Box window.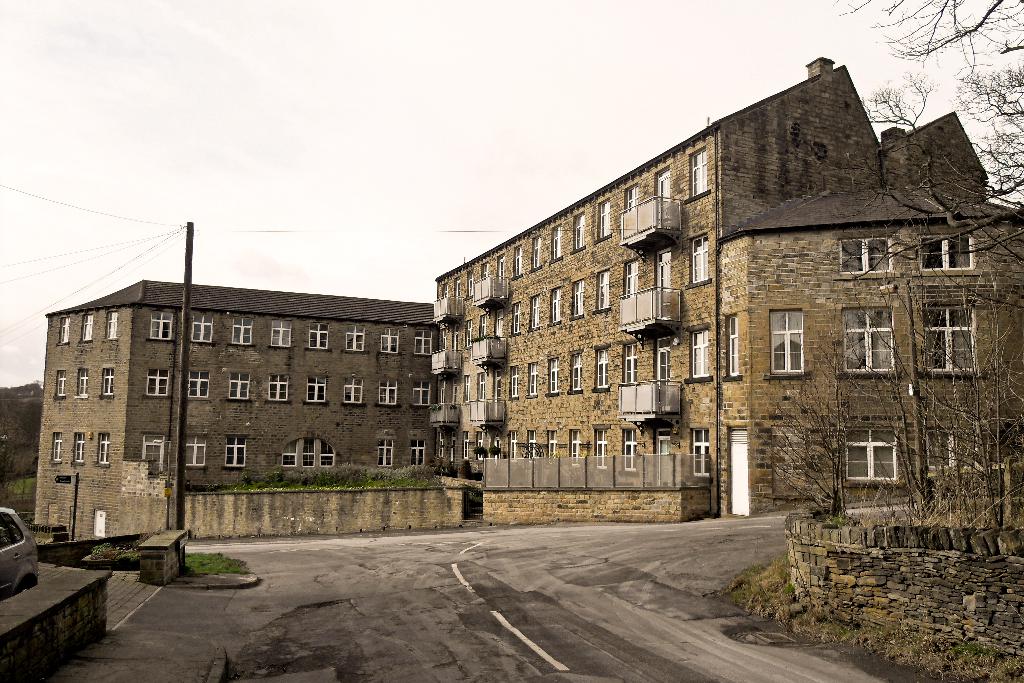
<box>595,349,609,386</box>.
